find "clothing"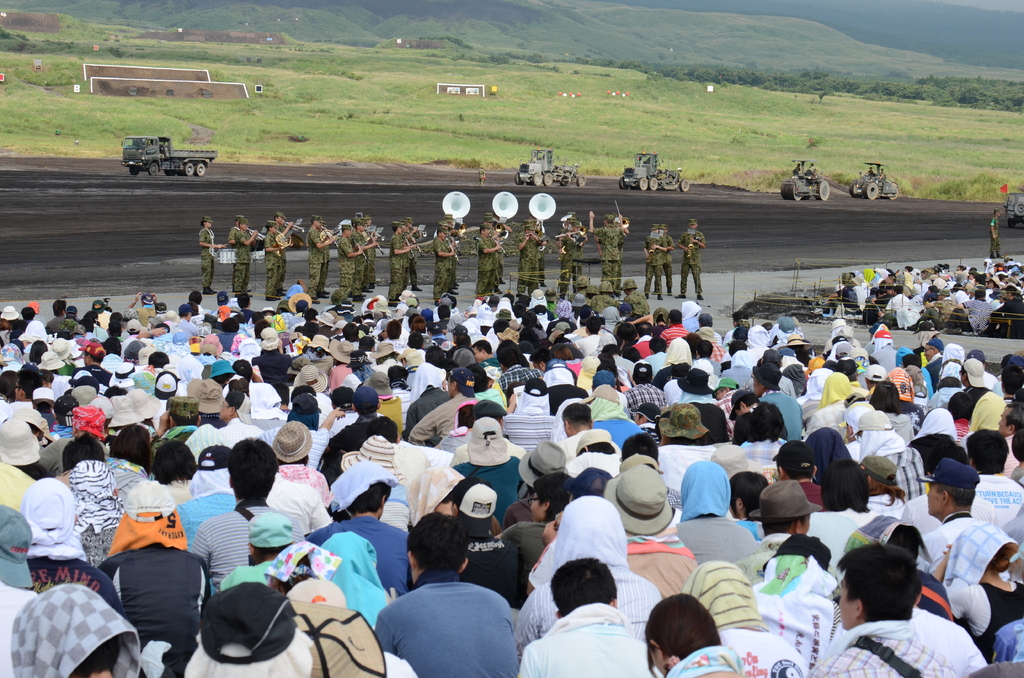
rect(959, 470, 1023, 528)
